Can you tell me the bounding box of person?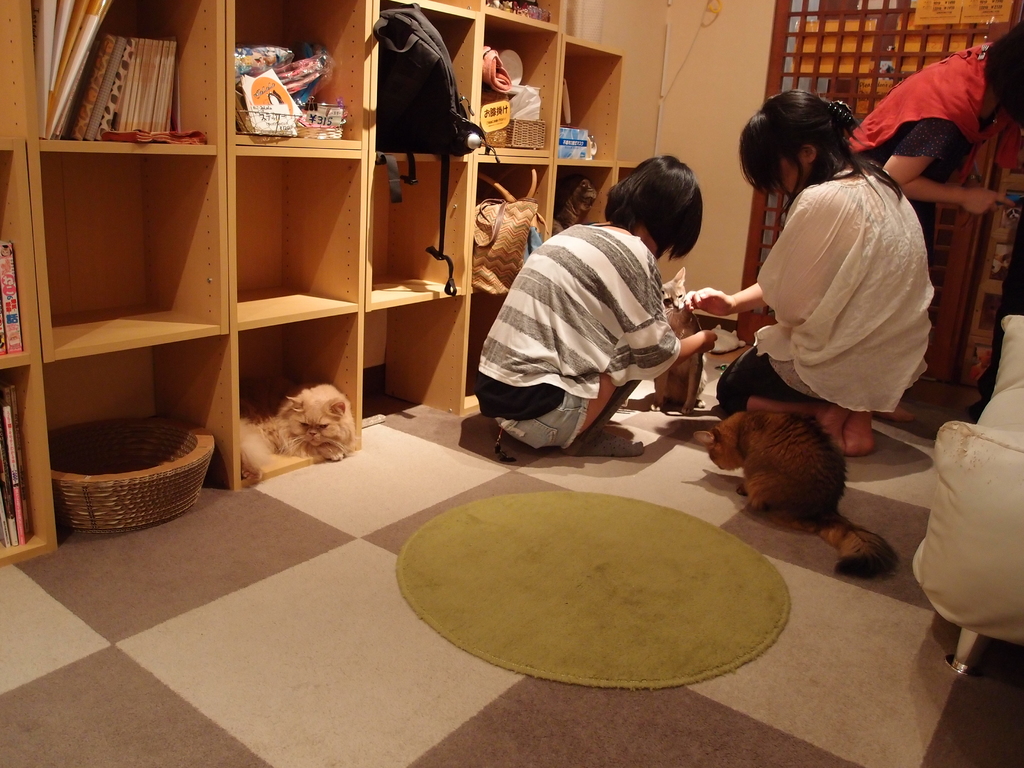
Rect(475, 154, 717, 454).
